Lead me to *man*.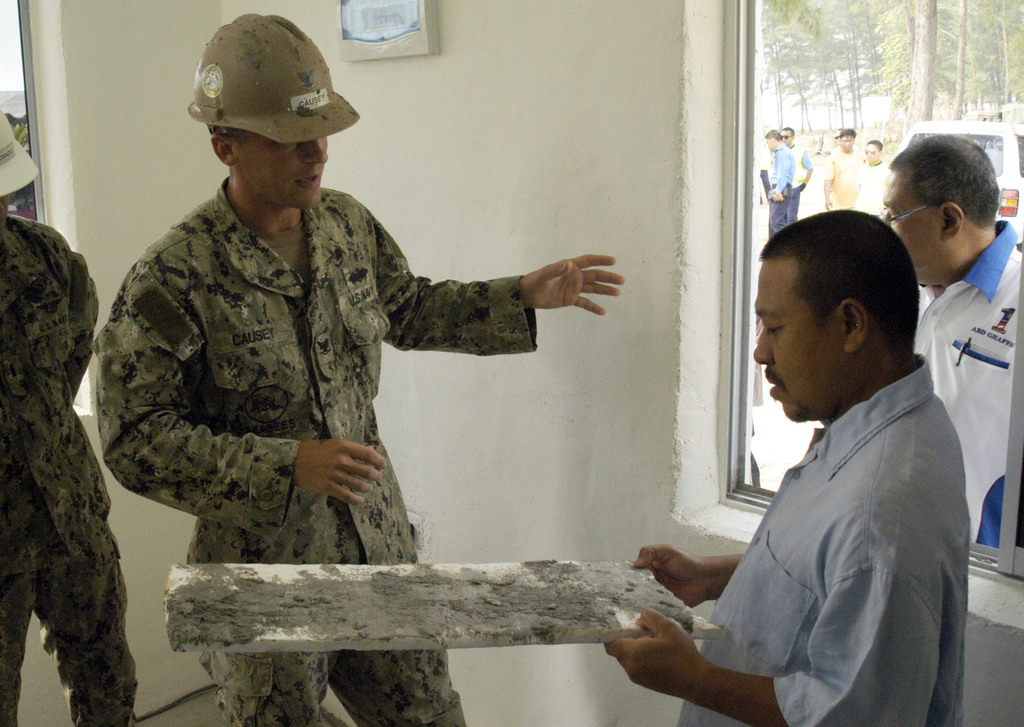
Lead to (881,132,1023,548).
